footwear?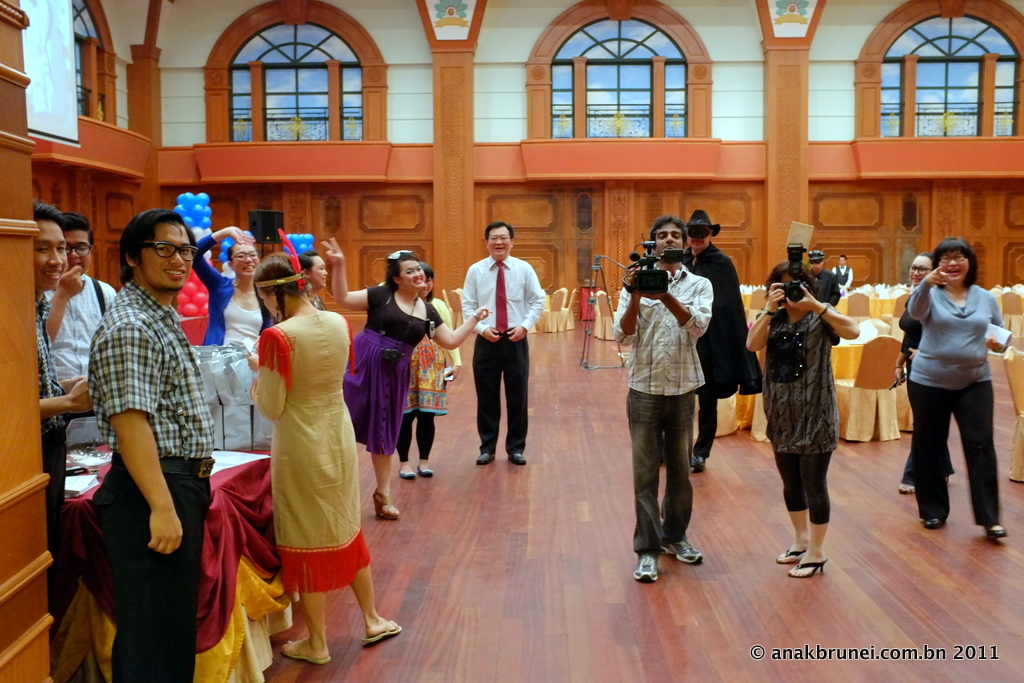
<box>896,480,915,496</box>
